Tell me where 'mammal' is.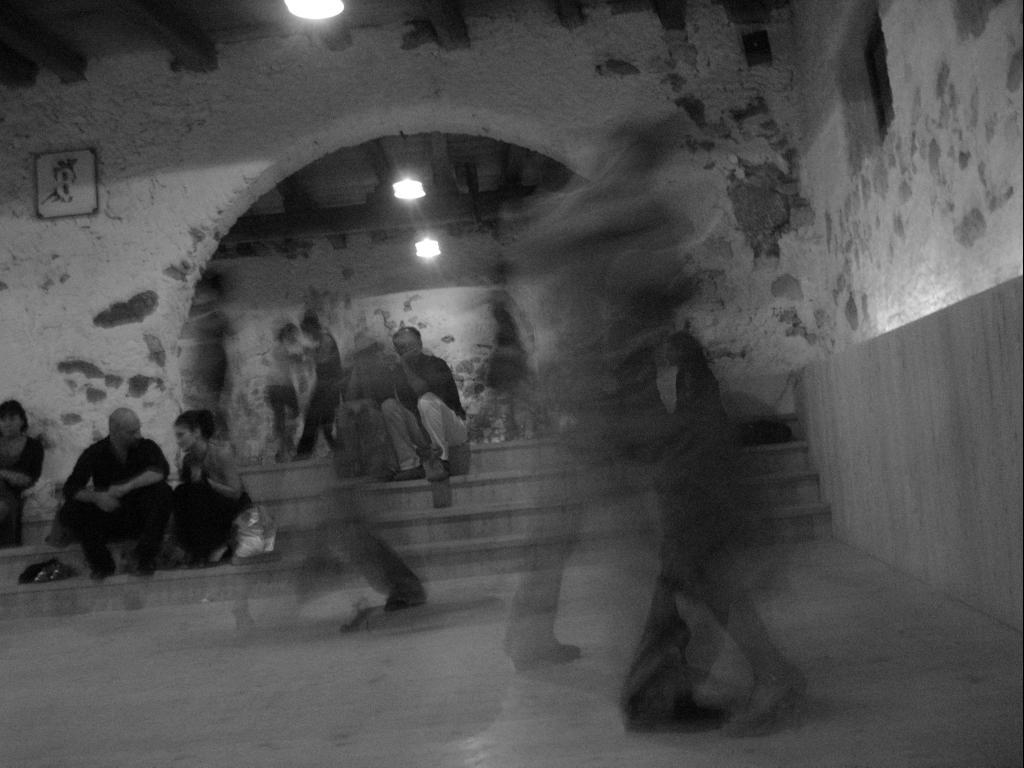
'mammal' is at (x1=0, y1=400, x2=37, y2=546).
